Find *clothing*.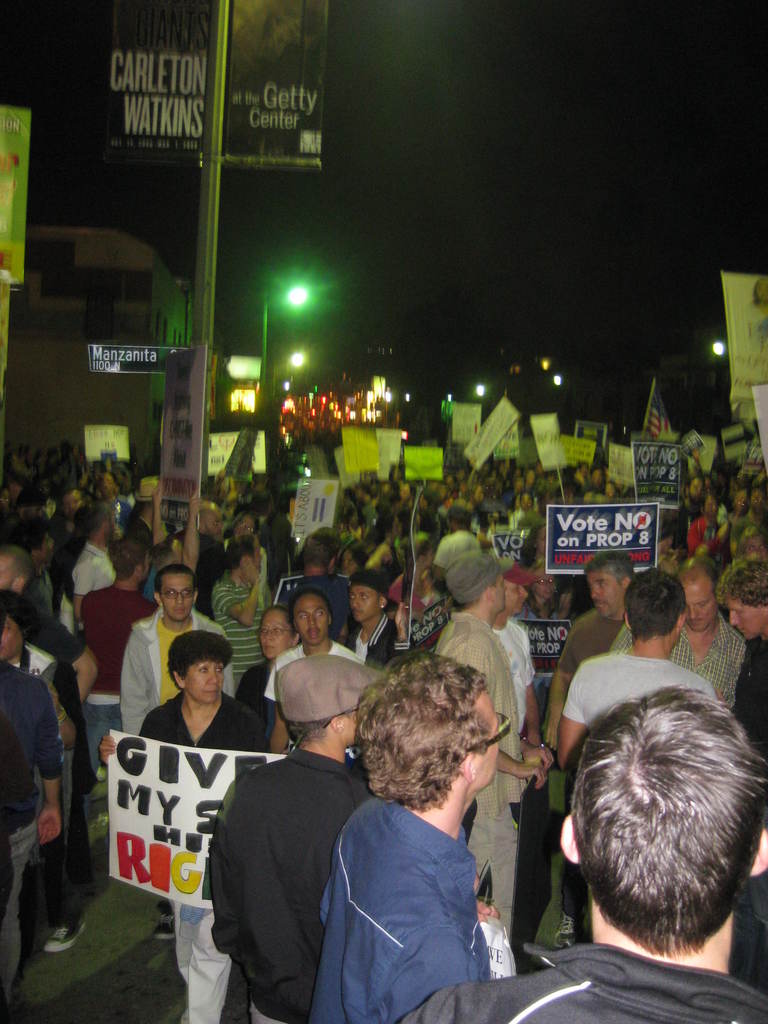
<bbox>76, 579, 160, 844</bbox>.
